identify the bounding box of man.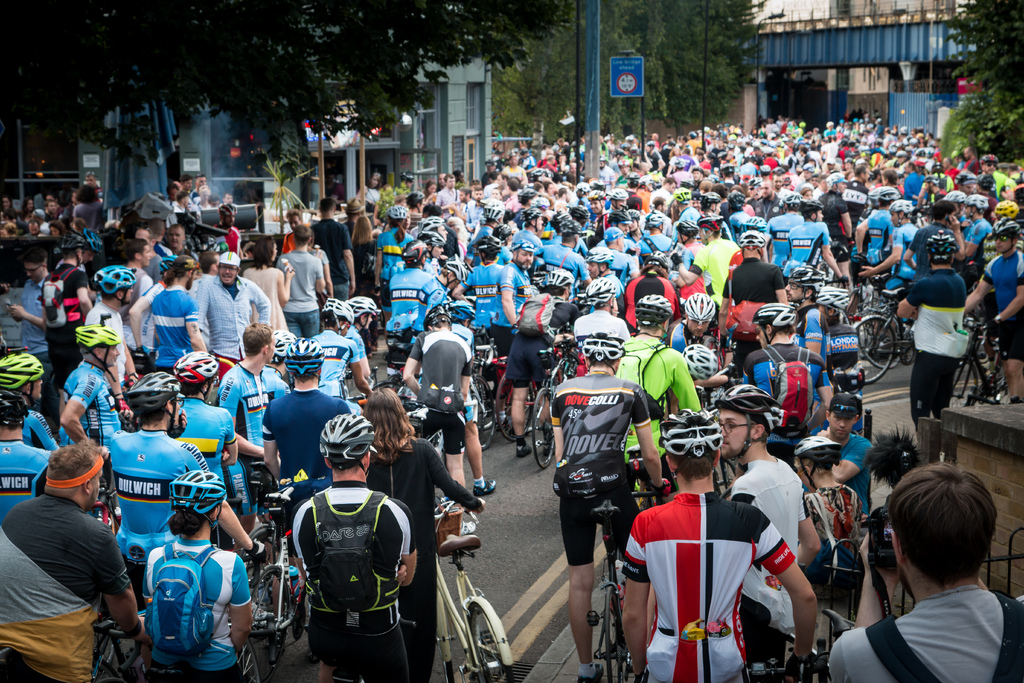
crop(146, 254, 212, 373).
